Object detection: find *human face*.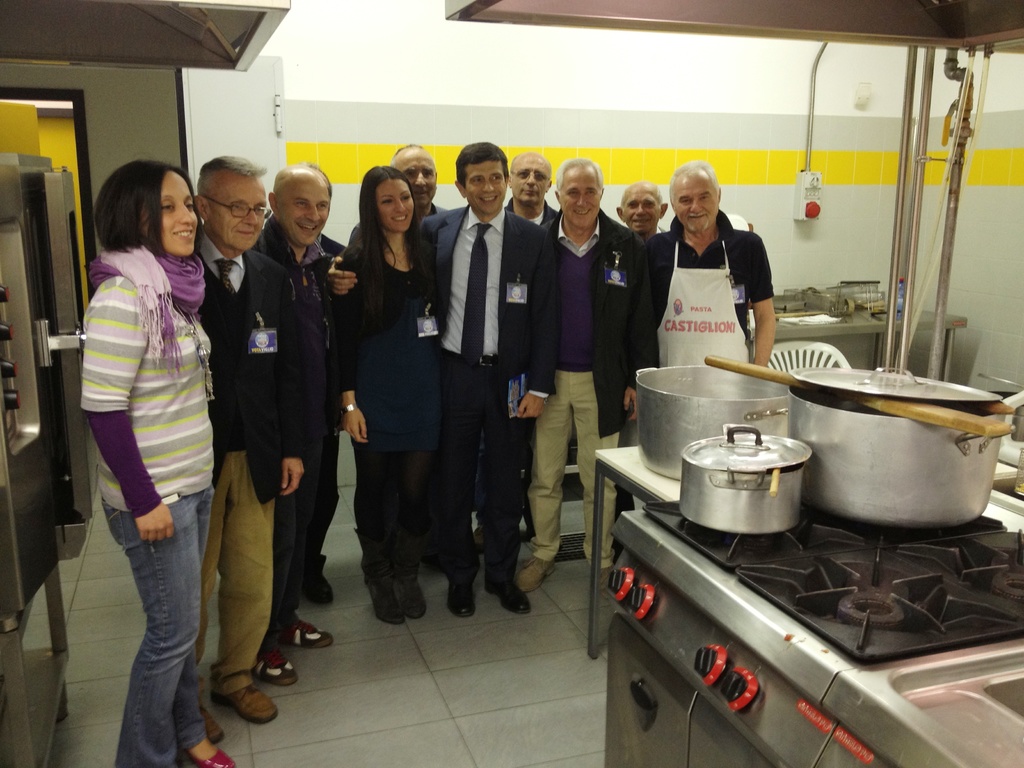
x1=461, y1=161, x2=506, y2=212.
